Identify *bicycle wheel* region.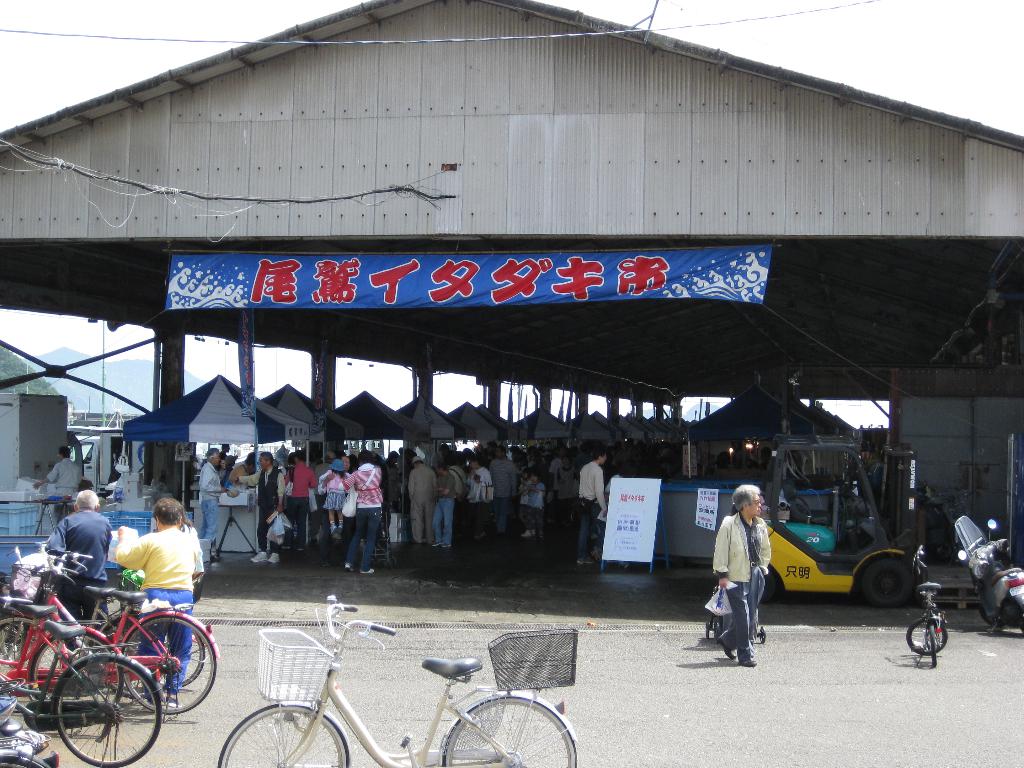
Region: {"left": 0, "top": 616, "right": 67, "bottom": 701}.
